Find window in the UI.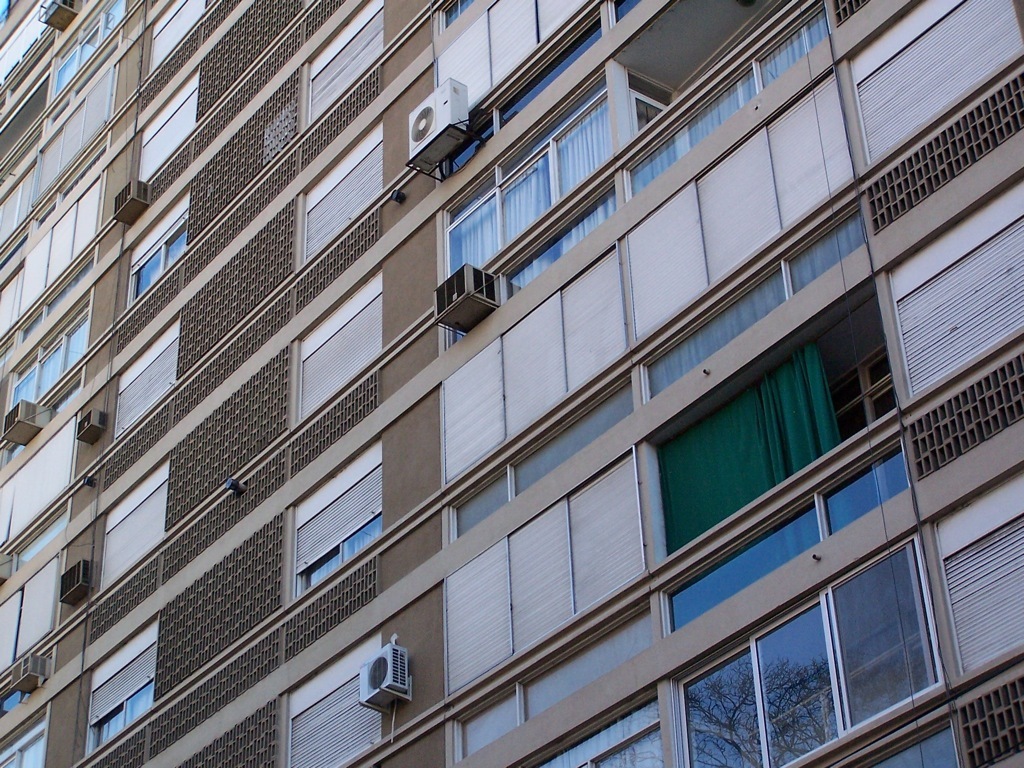
UI element at 291:462:391:601.
